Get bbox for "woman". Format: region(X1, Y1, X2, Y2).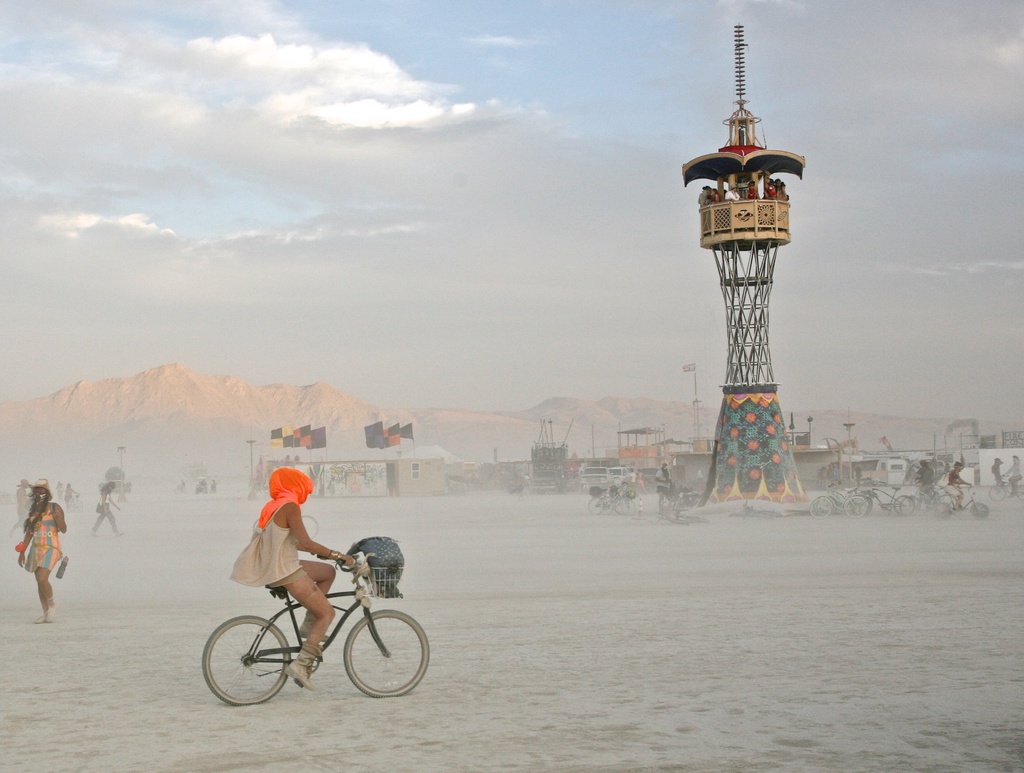
region(223, 455, 364, 684).
